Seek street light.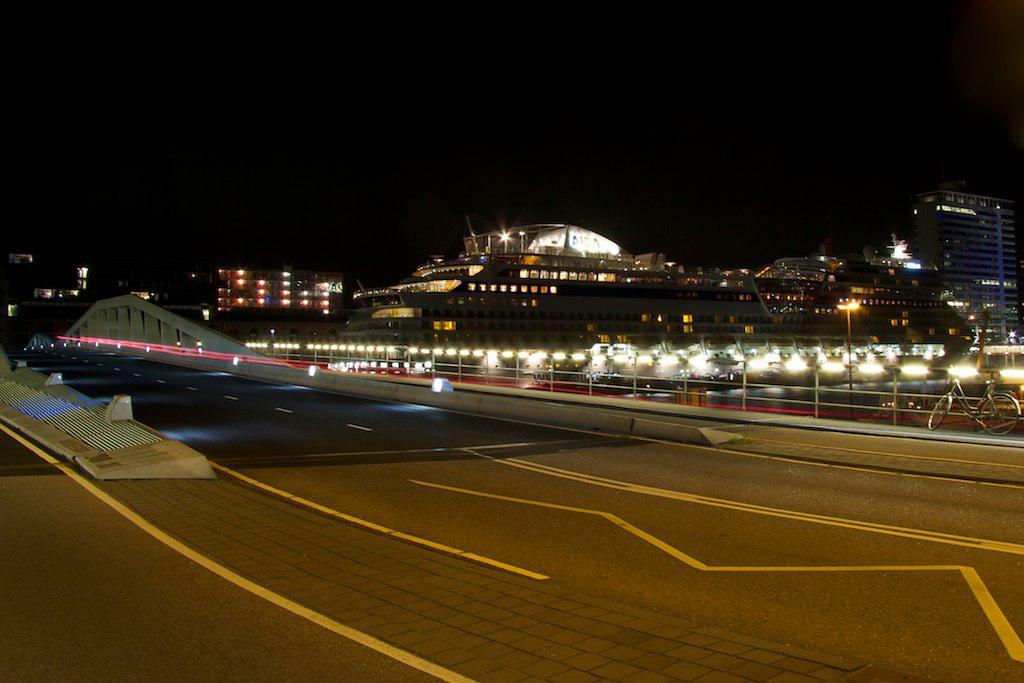
<region>420, 348, 442, 371</region>.
